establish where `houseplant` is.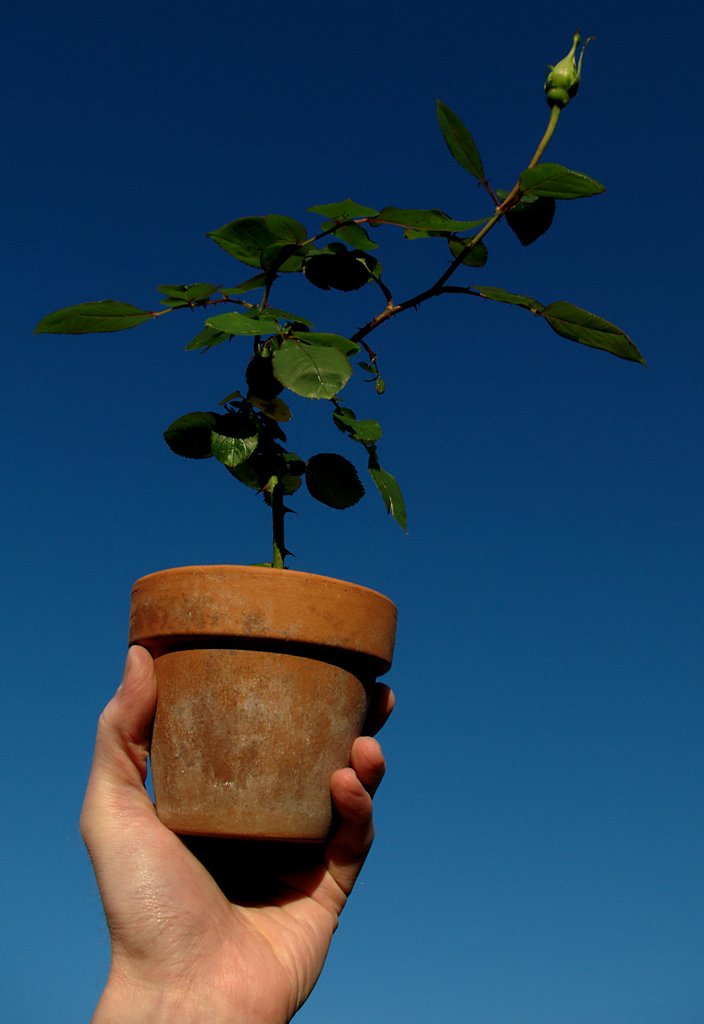
Established at [x1=33, y1=28, x2=646, y2=844].
